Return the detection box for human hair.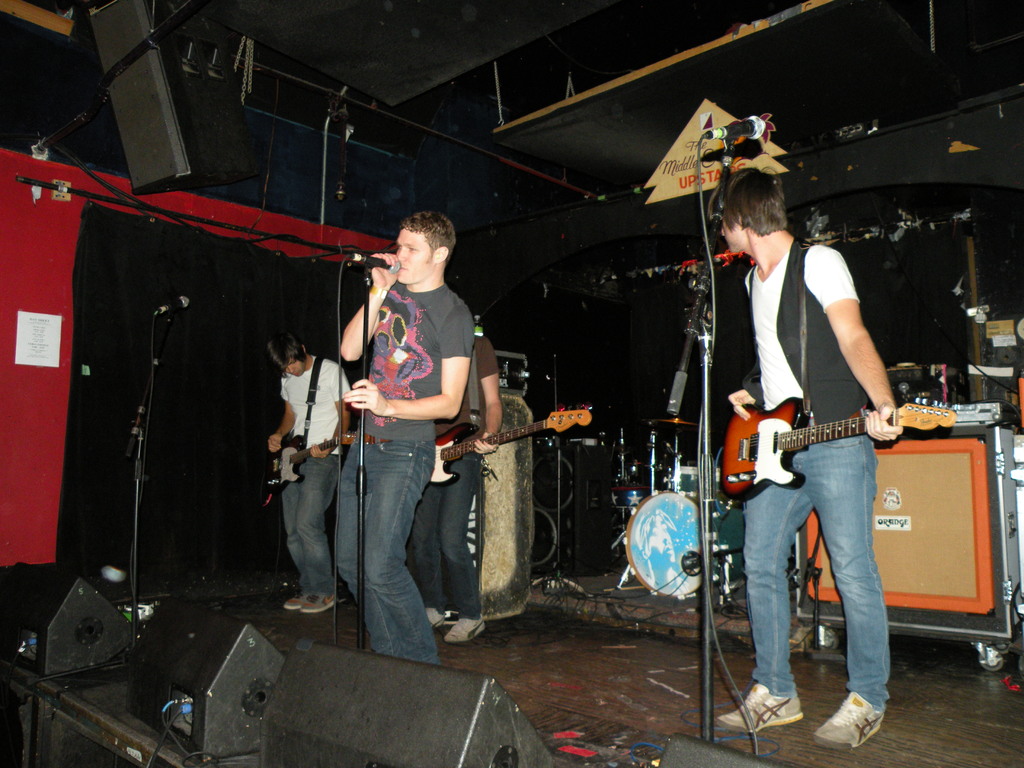
<box>728,162,803,248</box>.
